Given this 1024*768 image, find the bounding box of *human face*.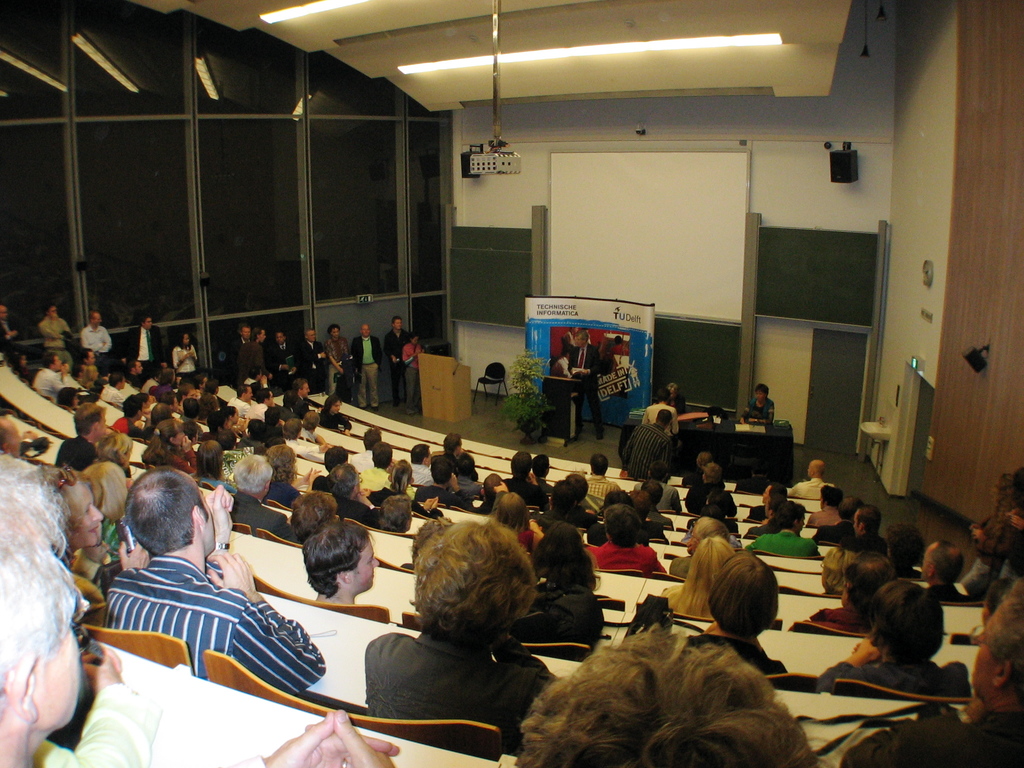
select_region(414, 340, 419, 343).
